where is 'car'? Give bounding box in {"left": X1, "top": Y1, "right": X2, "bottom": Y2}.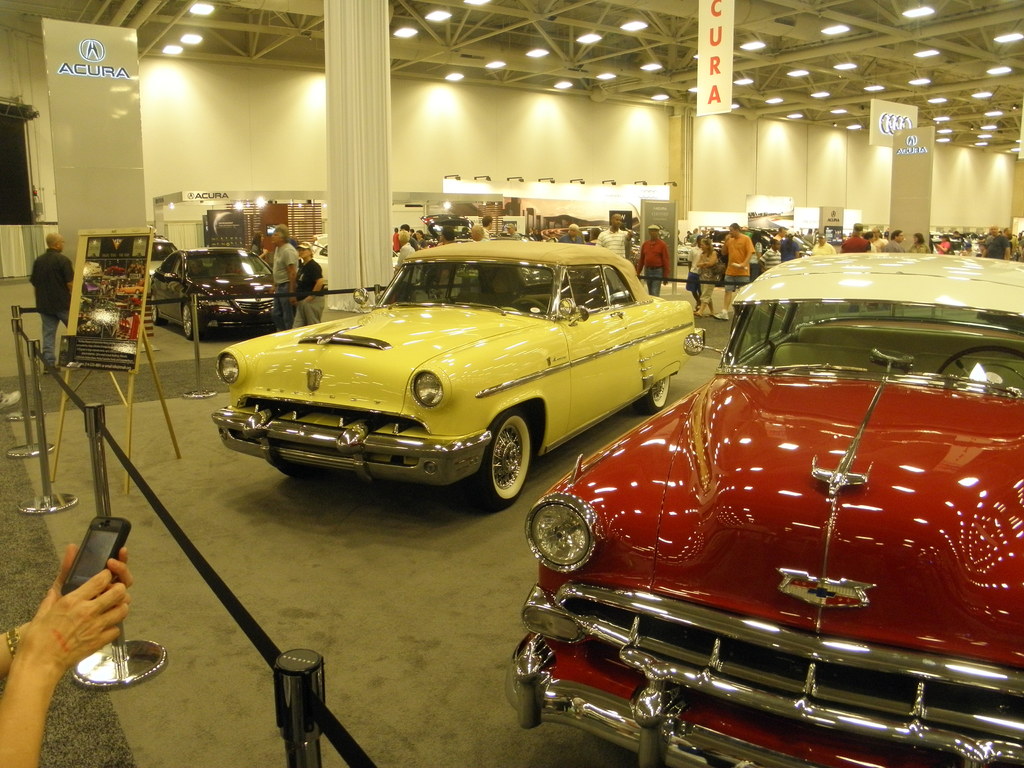
{"left": 214, "top": 241, "right": 693, "bottom": 514}.
